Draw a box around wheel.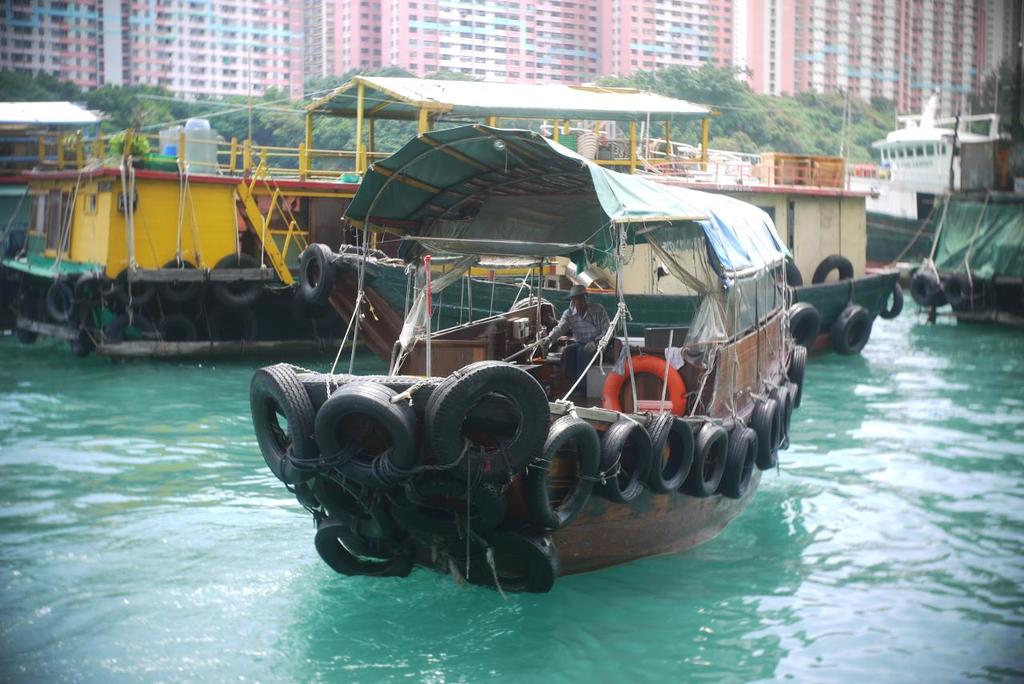
crop(781, 262, 800, 293).
